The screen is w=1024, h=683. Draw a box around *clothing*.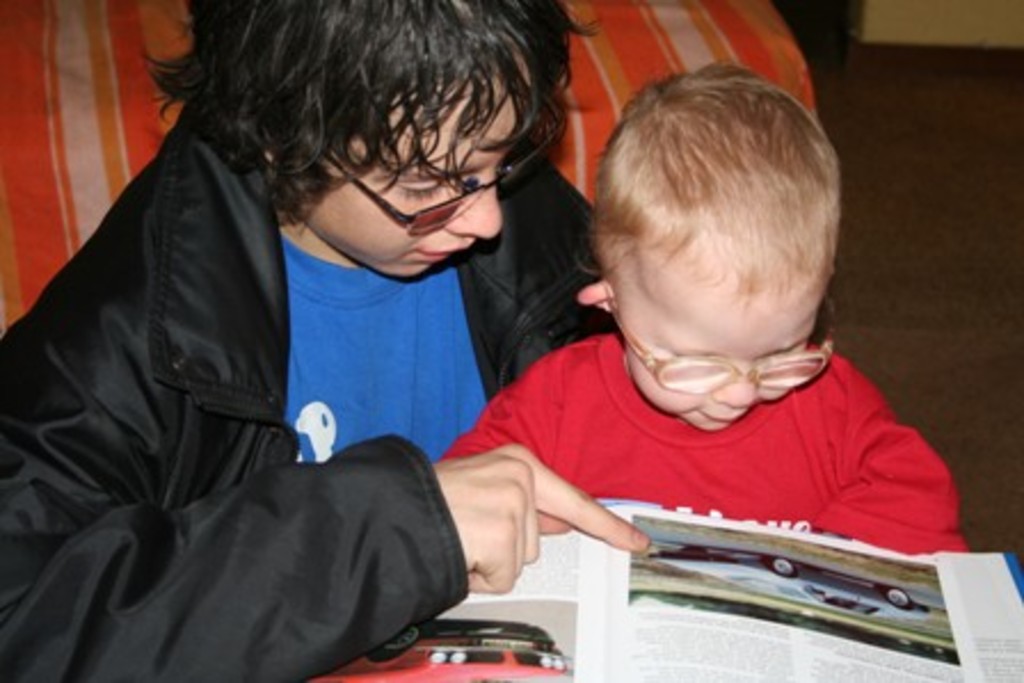
Rect(450, 318, 955, 571).
